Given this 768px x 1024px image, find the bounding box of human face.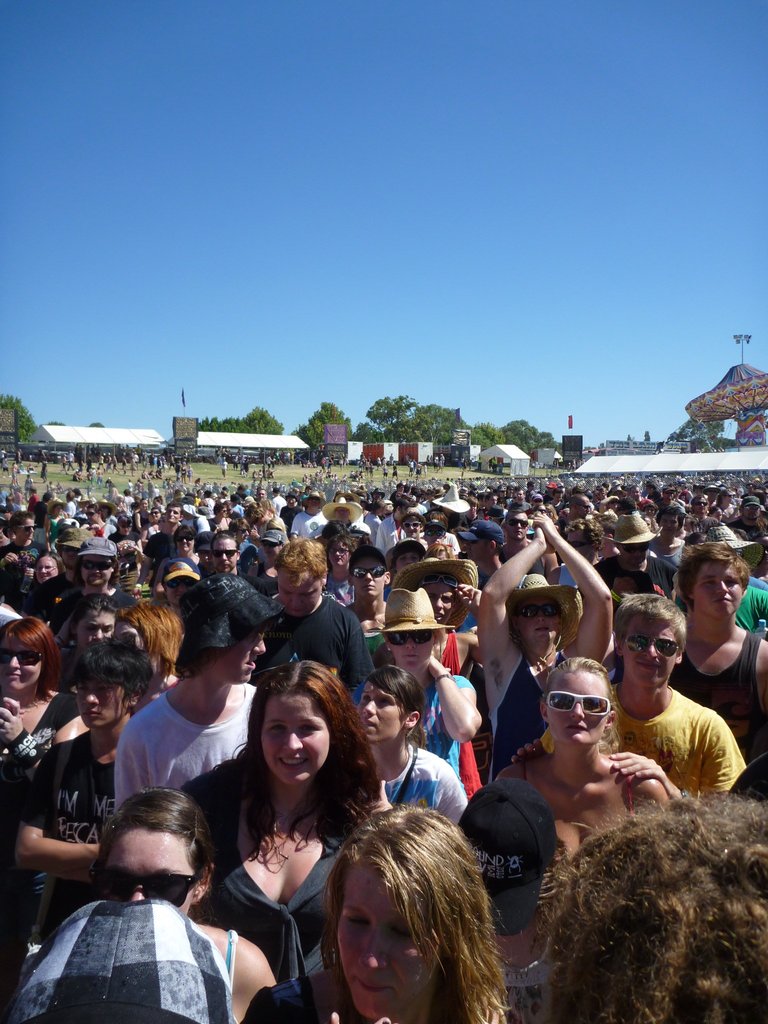
left=466, top=543, right=492, bottom=559.
